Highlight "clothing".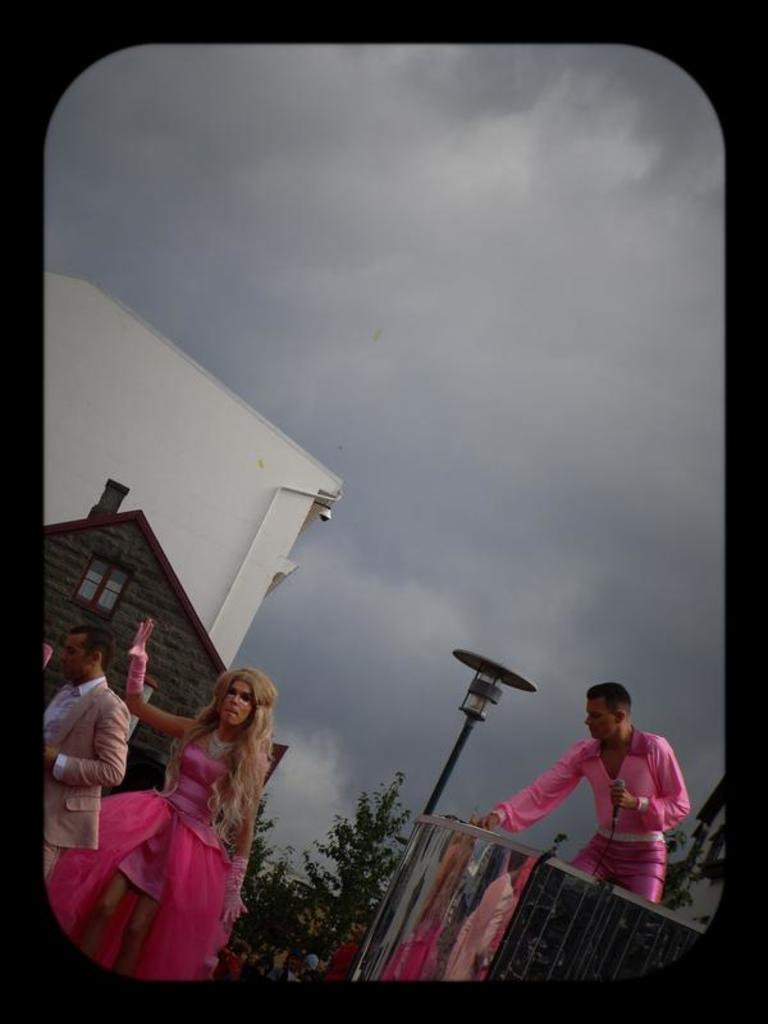
Highlighted region: bbox=(46, 700, 275, 973).
